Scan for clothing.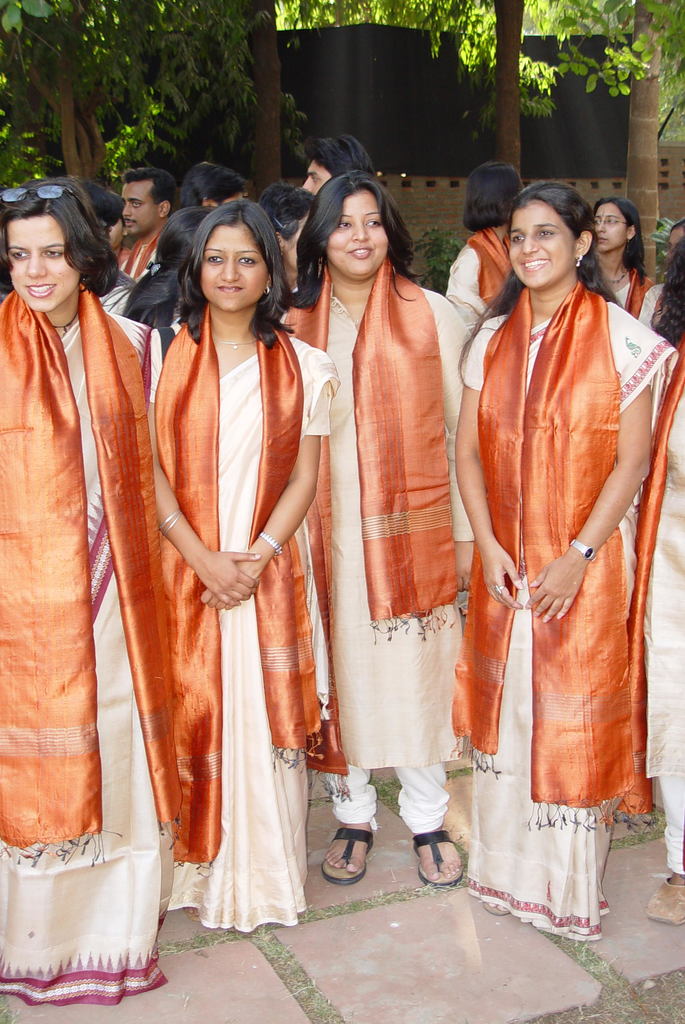
Scan result: <bbox>119, 227, 161, 297</bbox>.
